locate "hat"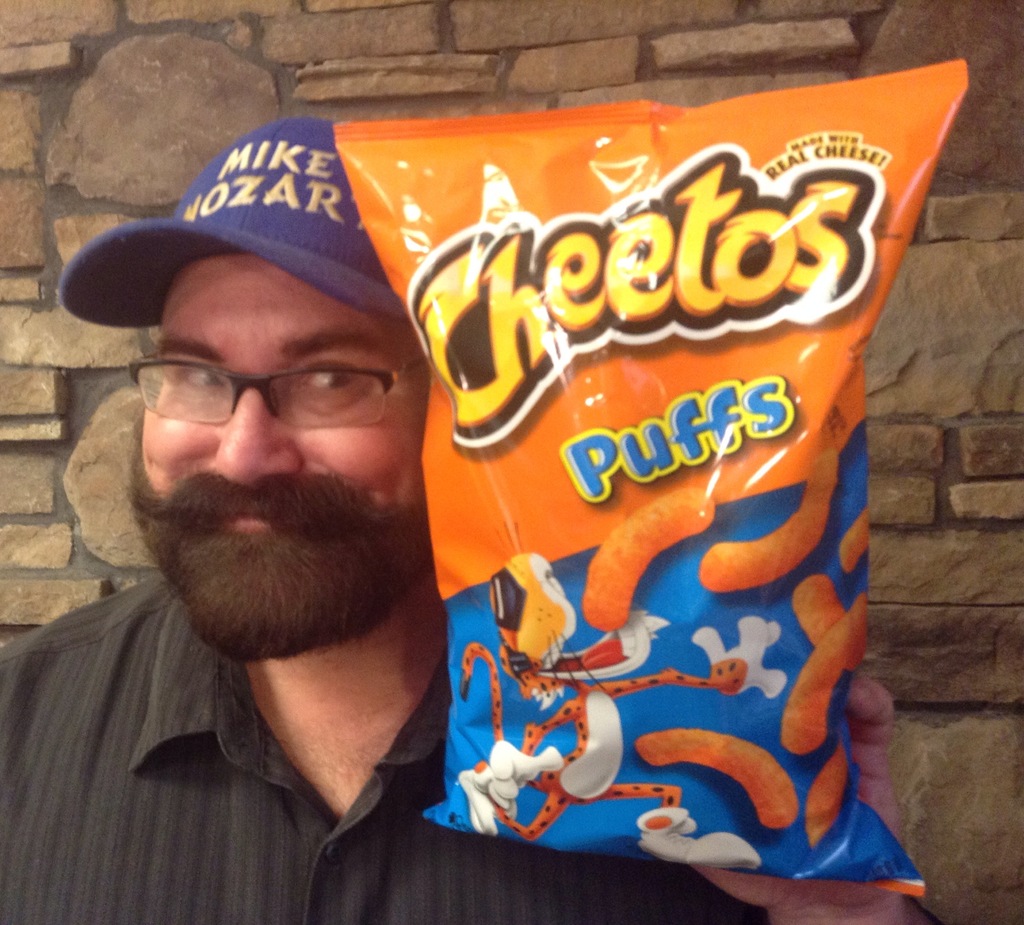
{"x1": 56, "y1": 117, "x2": 412, "y2": 330}
